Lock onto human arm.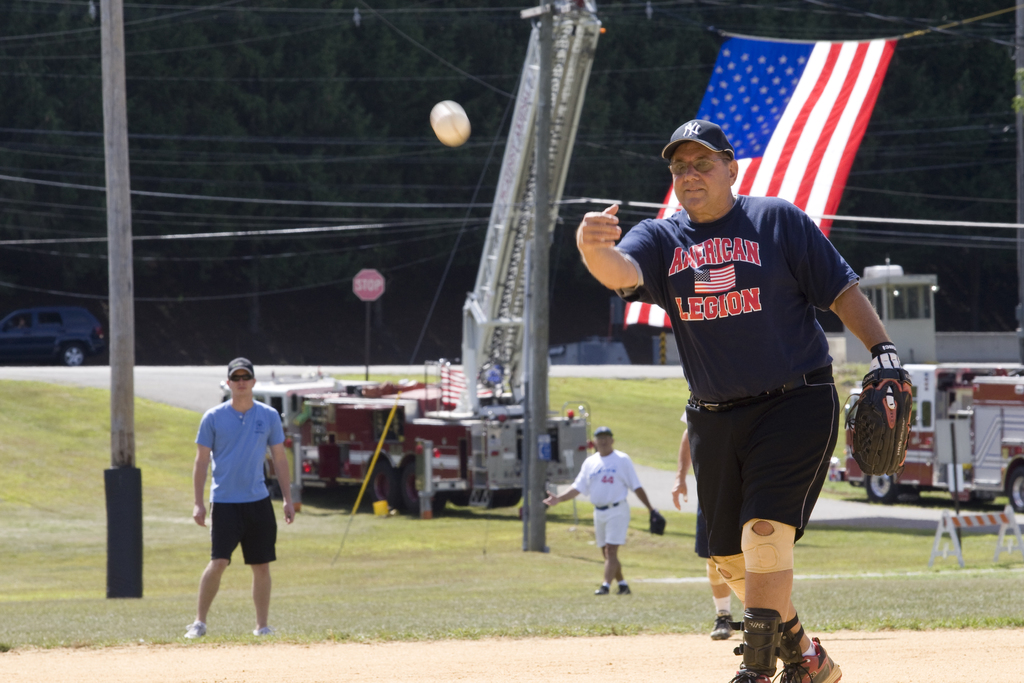
Locked: (left=541, top=454, right=588, bottom=509).
